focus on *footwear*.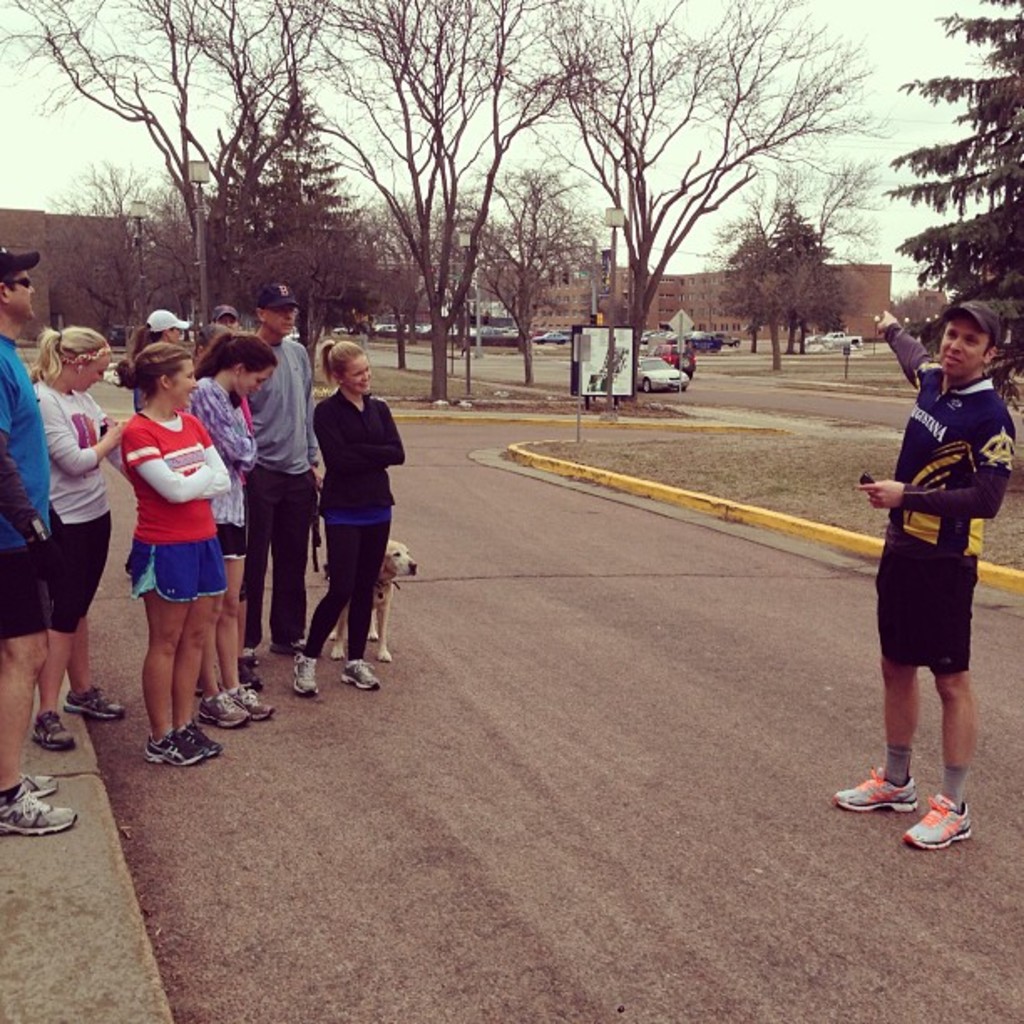
Focused at rect(236, 658, 263, 689).
